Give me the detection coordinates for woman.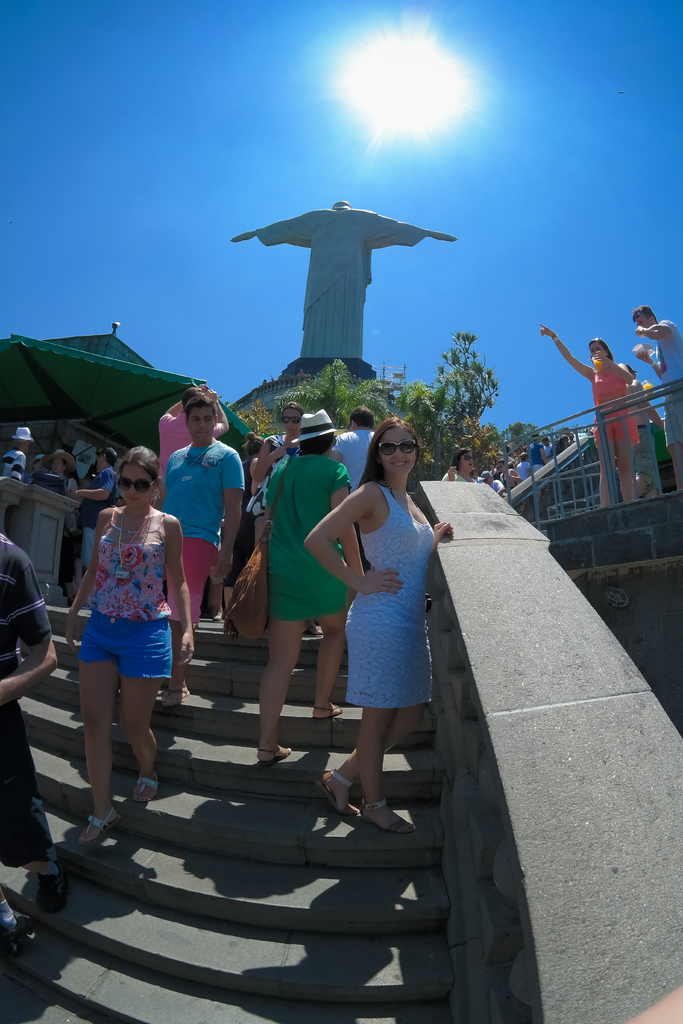
222, 432, 263, 607.
